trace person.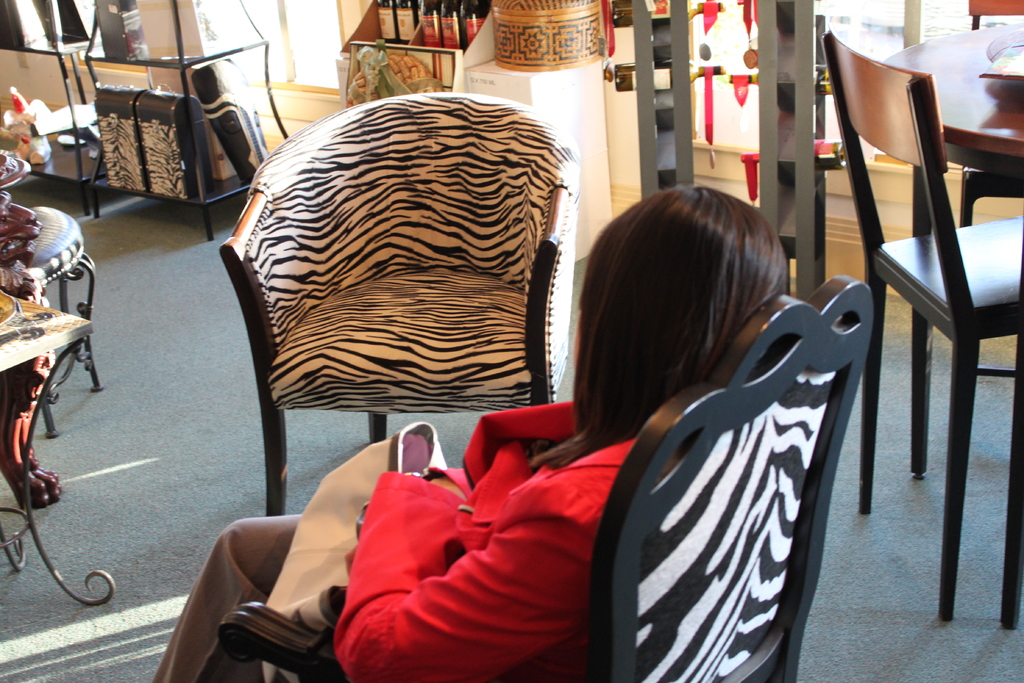
Traced to bbox=[156, 183, 792, 679].
